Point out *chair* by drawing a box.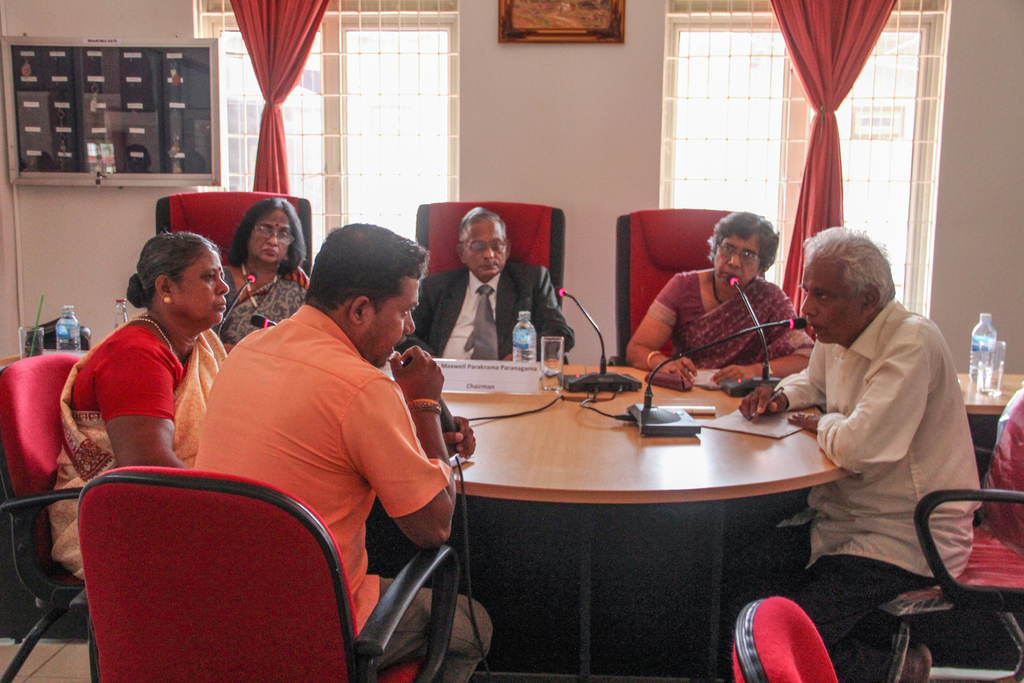
region(113, 417, 436, 672).
